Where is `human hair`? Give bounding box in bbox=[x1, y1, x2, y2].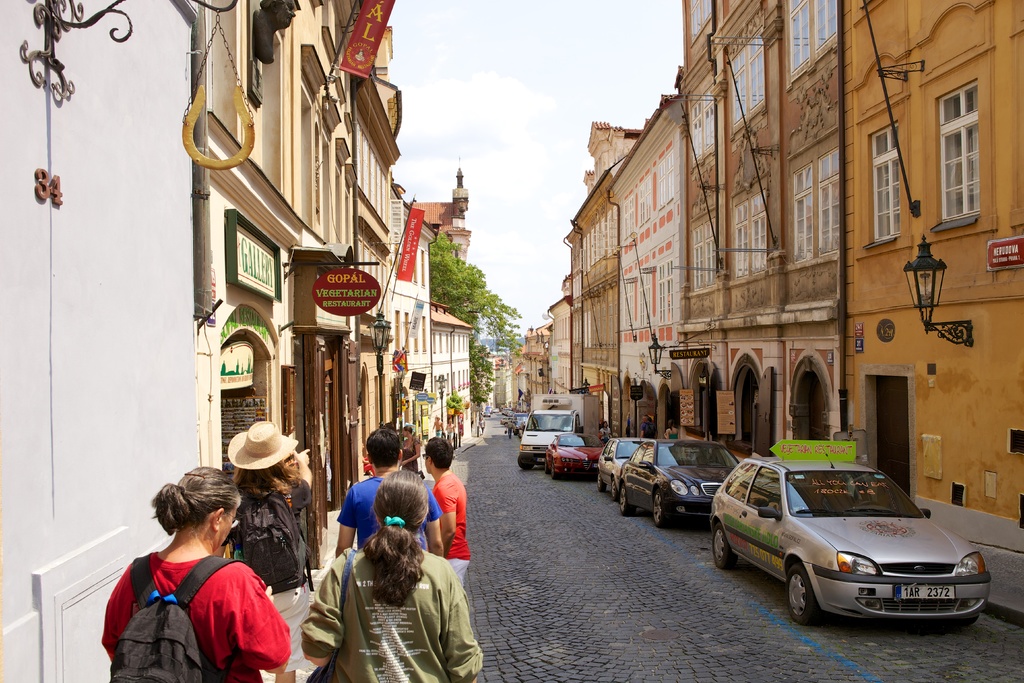
bbox=[232, 458, 304, 493].
